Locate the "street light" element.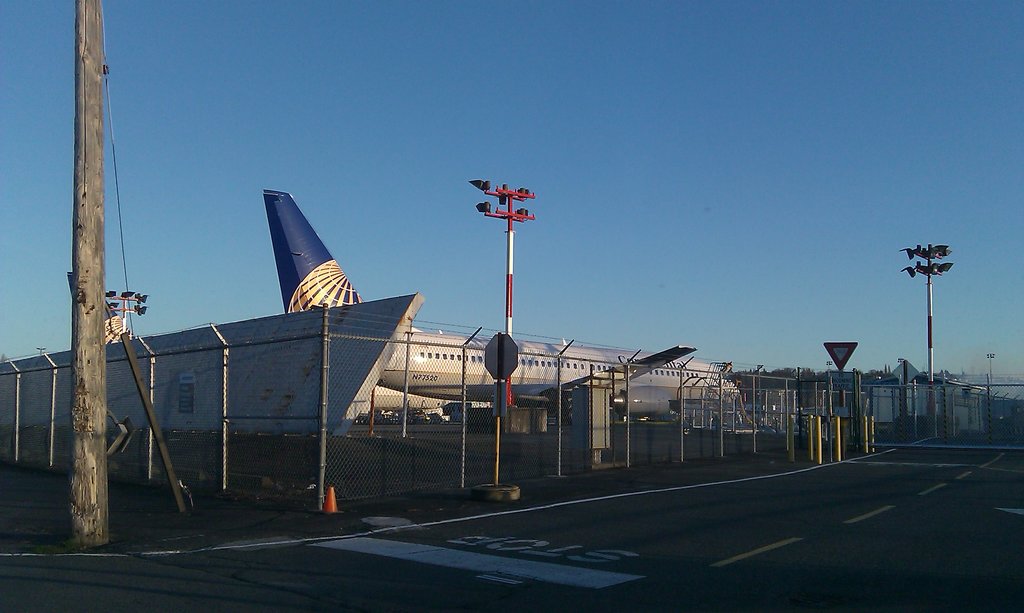
Element bbox: {"left": 982, "top": 349, "right": 997, "bottom": 395}.
